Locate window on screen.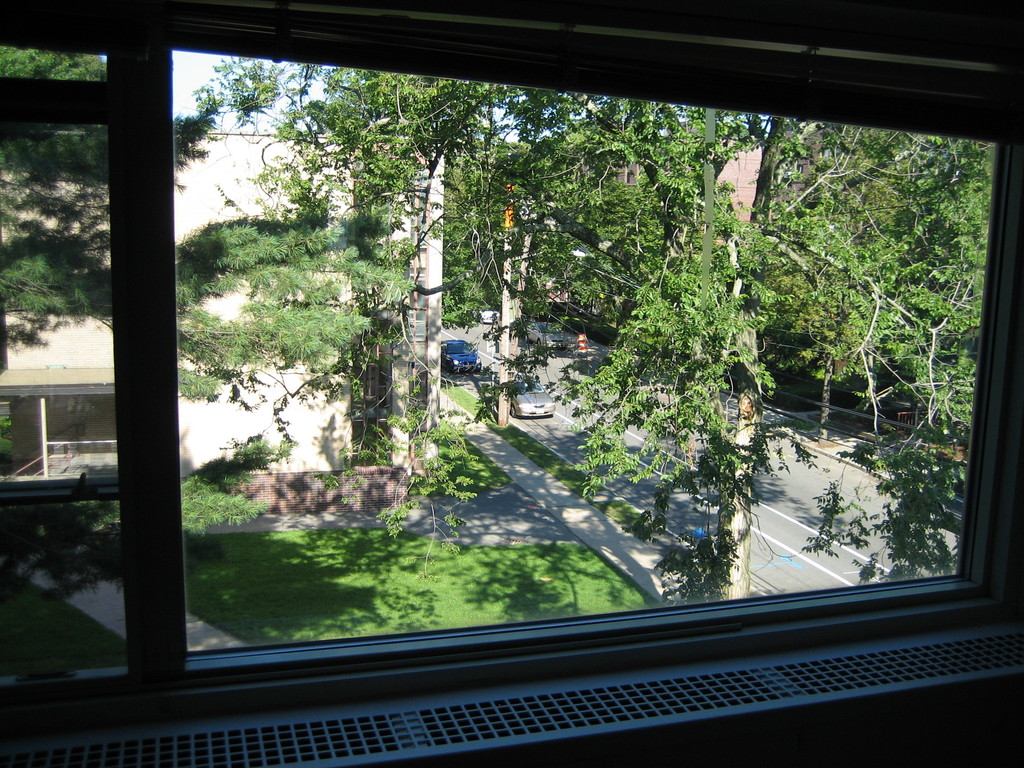
On screen at {"x1": 0, "y1": 0, "x2": 1023, "y2": 767}.
